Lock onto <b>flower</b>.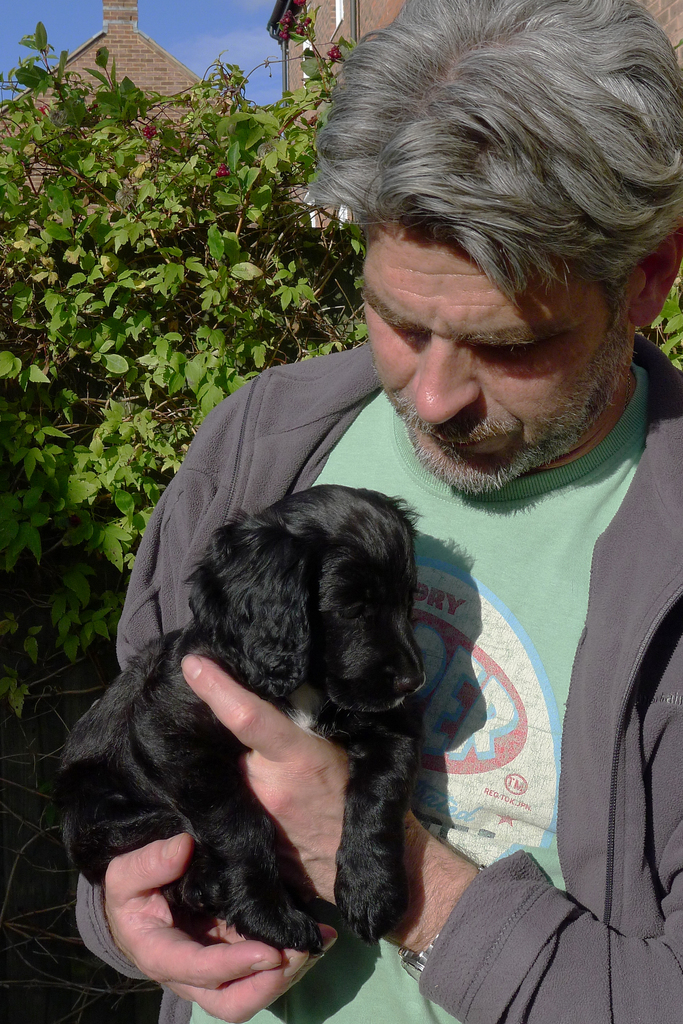
Locked: pyautogui.locateOnScreen(213, 161, 234, 177).
